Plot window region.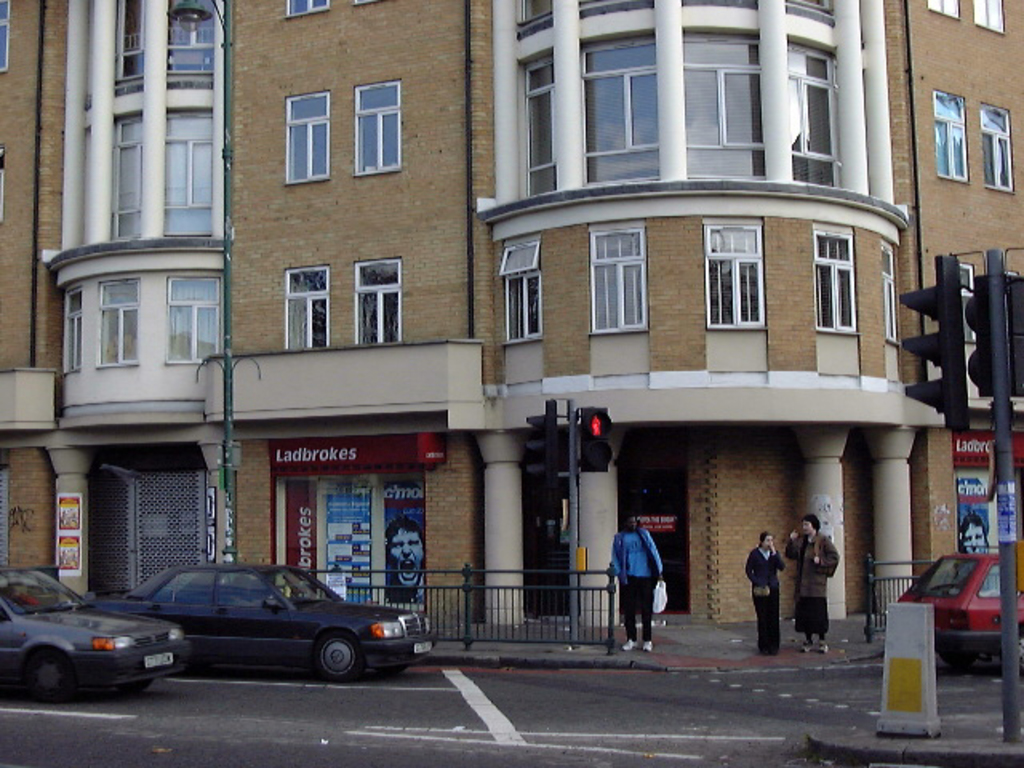
Plotted at pyautogui.locateOnScreen(926, 0, 965, 19).
